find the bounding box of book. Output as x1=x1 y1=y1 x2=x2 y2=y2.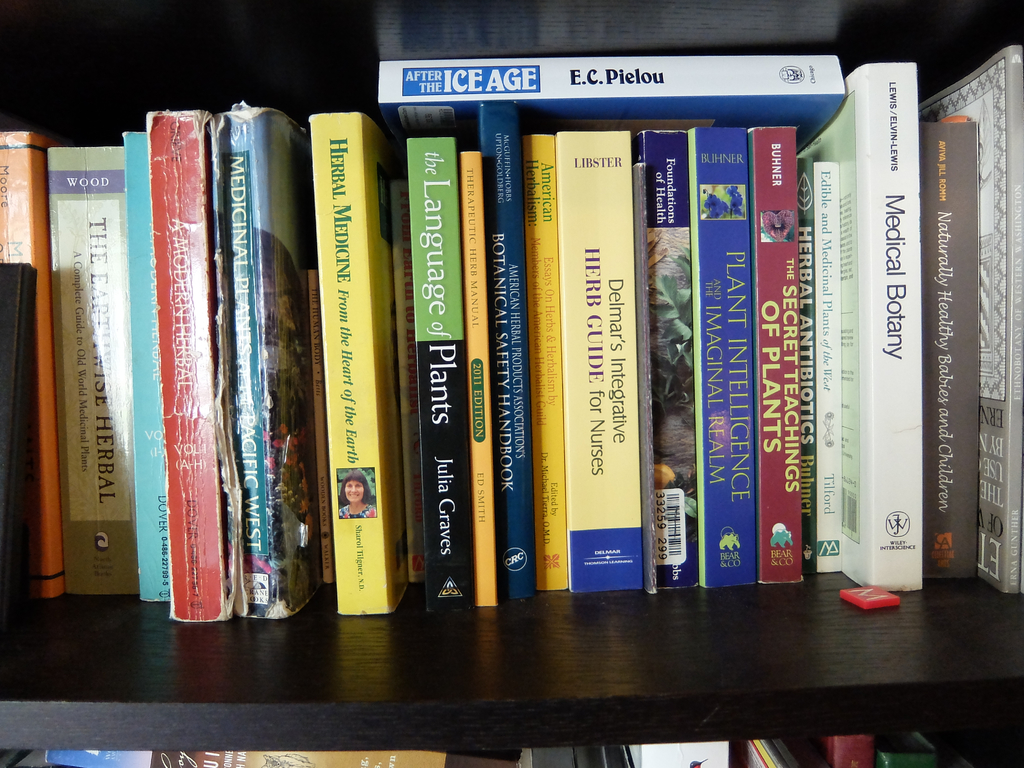
x1=0 y1=265 x2=44 y2=641.
